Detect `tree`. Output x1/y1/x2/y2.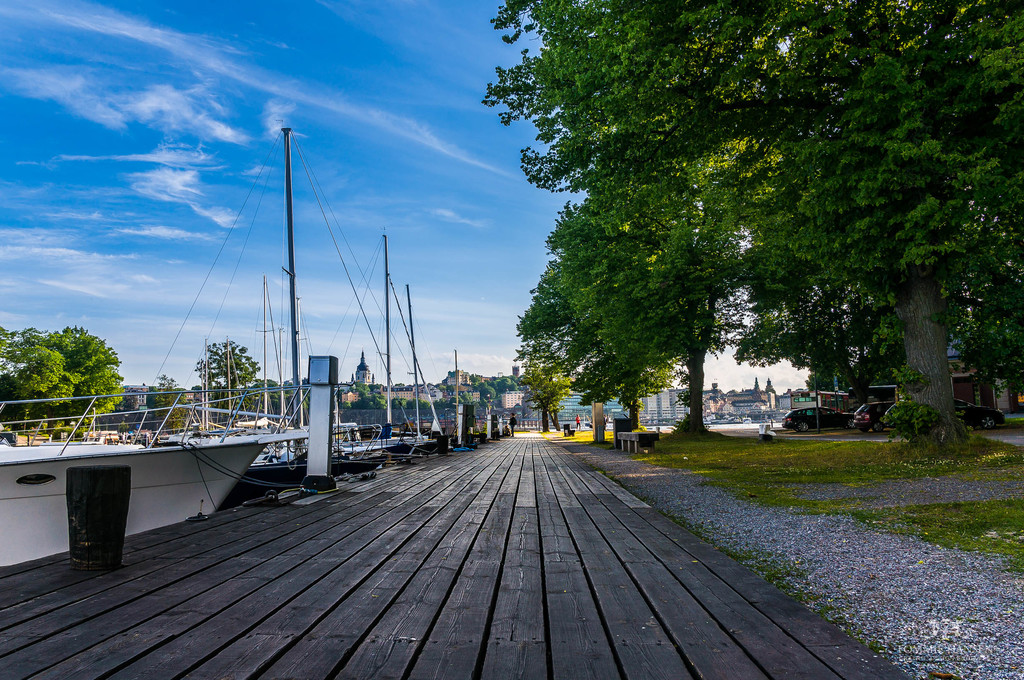
511/277/675/432.
